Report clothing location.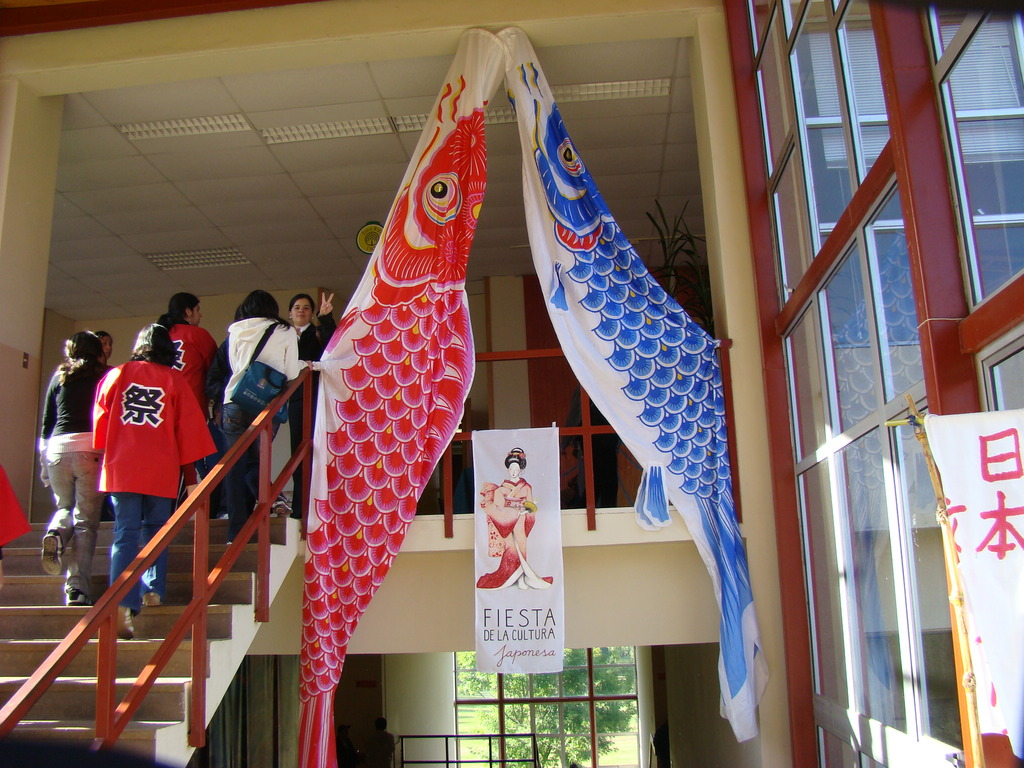
Report: box=[90, 358, 218, 619].
